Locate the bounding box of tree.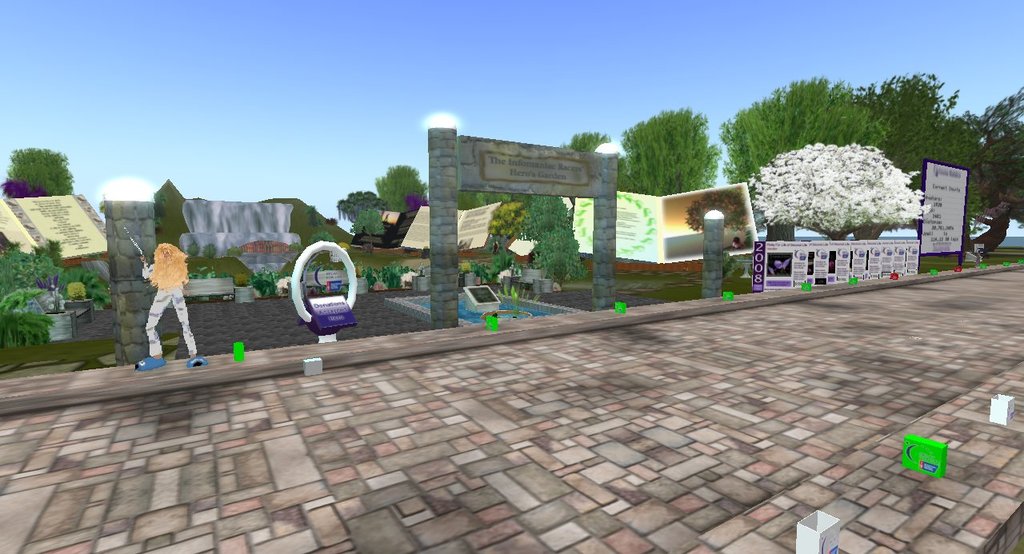
Bounding box: [left=870, top=70, right=982, bottom=169].
